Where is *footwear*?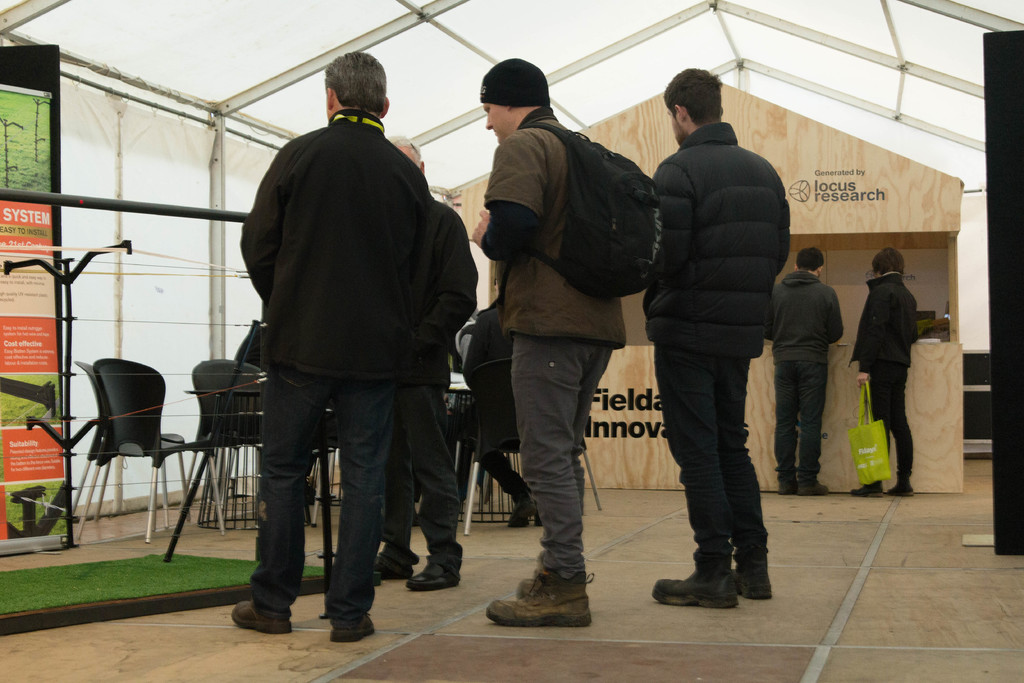
(left=774, top=469, right=801, bottom=495).
